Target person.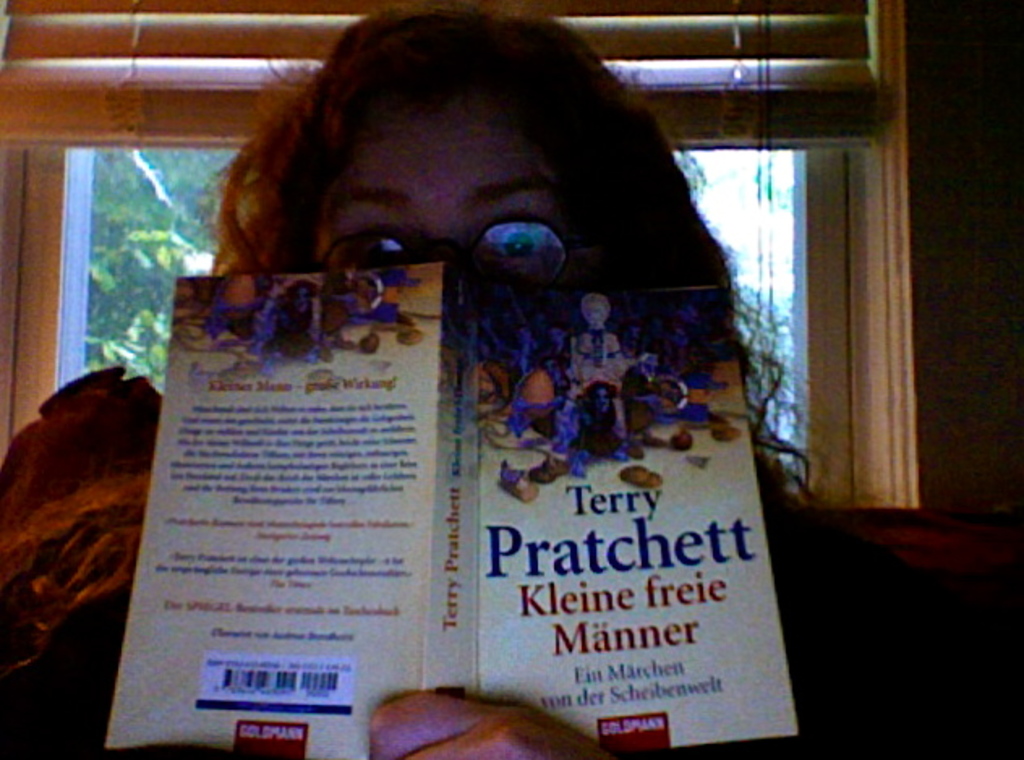
Target region: (530, 290, 648, 488).
